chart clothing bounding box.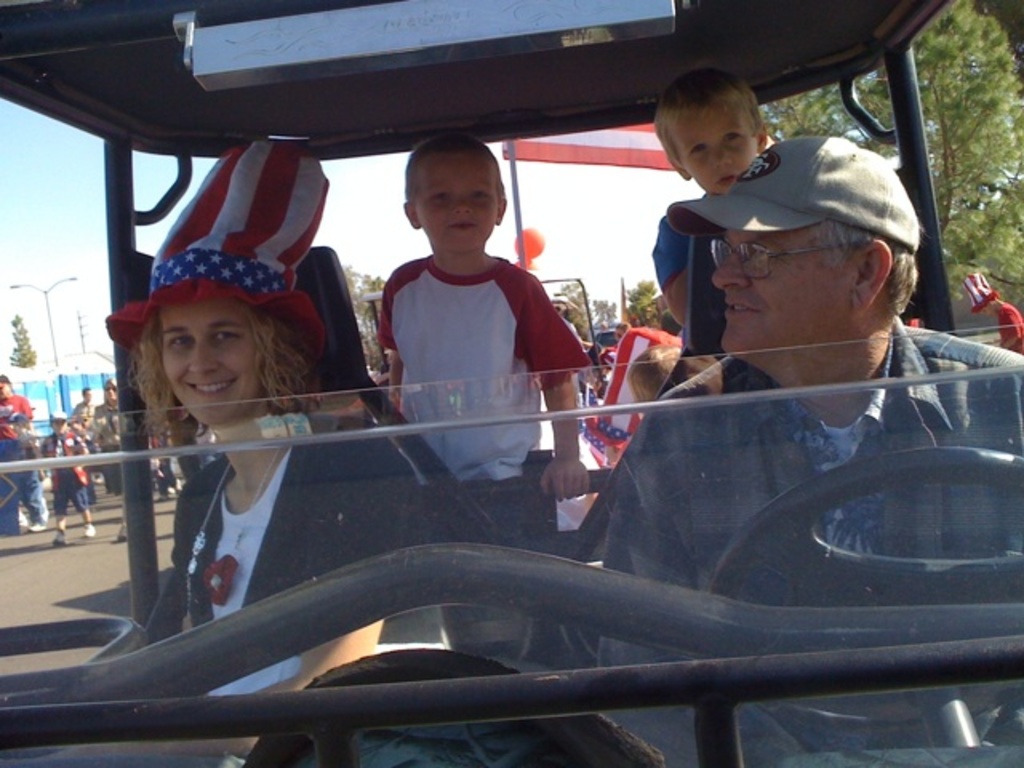
Charted: {"x1": 656, "y1": 216, "x2": 693, "y2": 296}.
